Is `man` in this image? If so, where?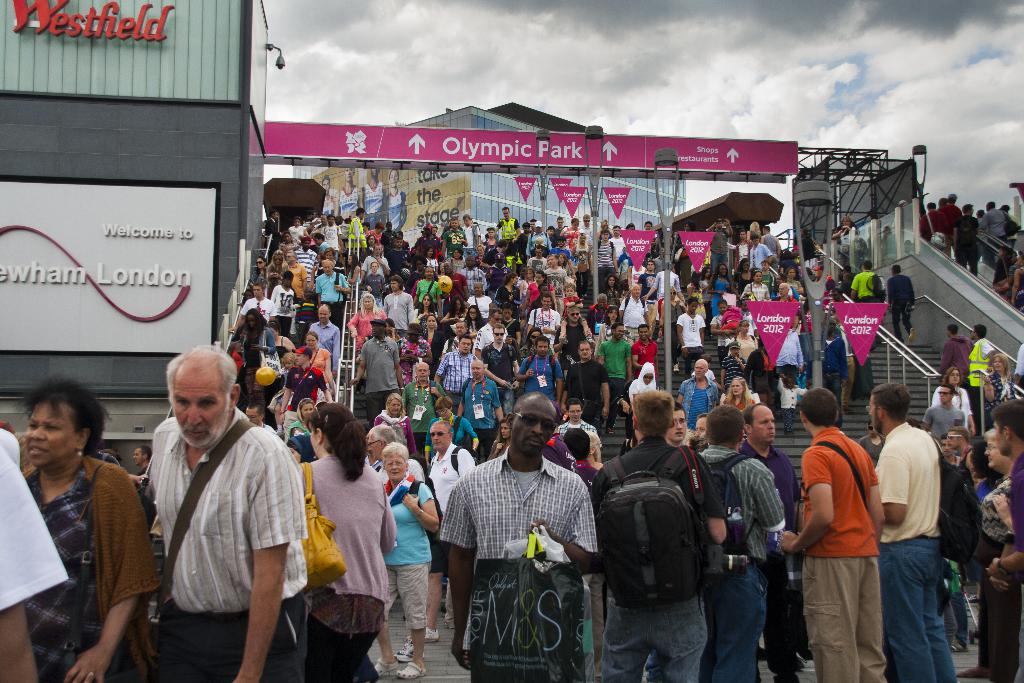
Yes, at 561,337,611,426.
